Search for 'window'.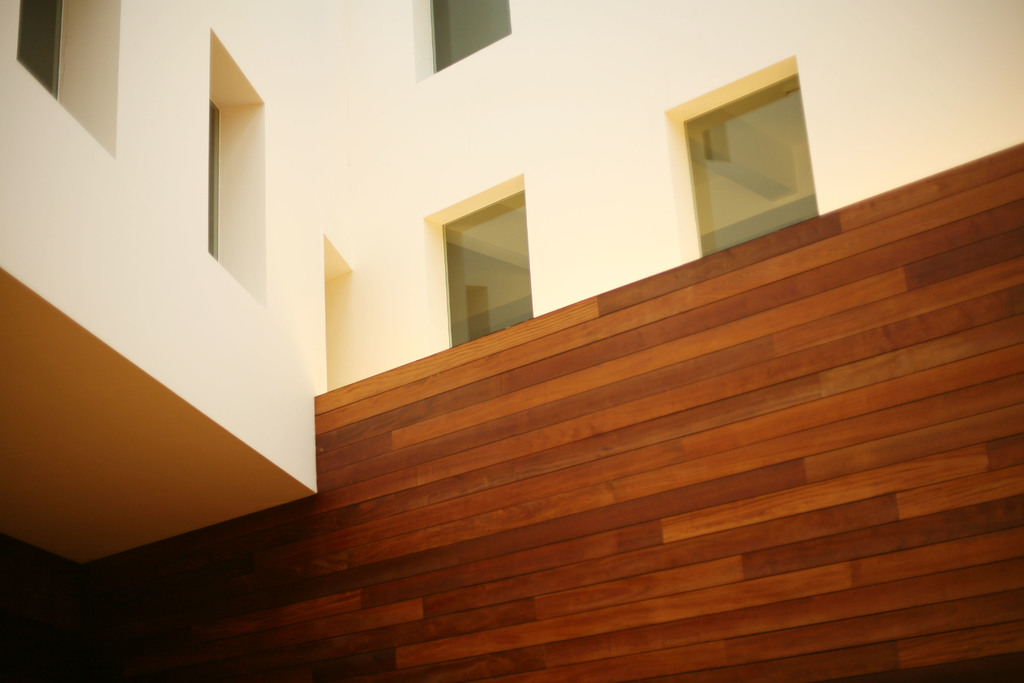
Found at (426, 169, 538, 348).
